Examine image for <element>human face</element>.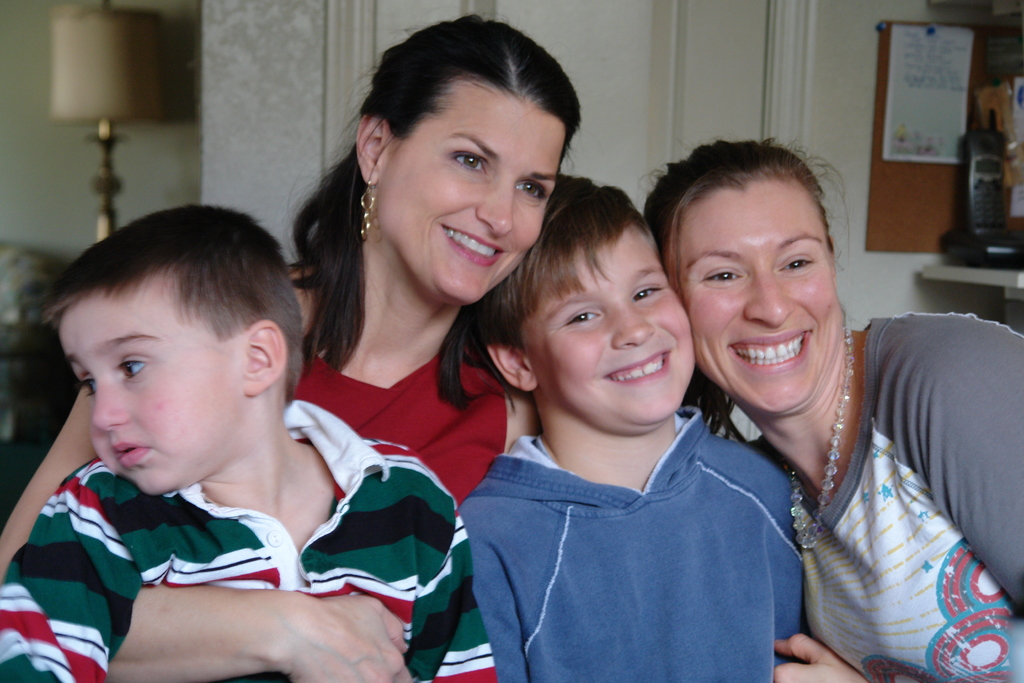
Examination result: locate(60, 305, 239, 497).
